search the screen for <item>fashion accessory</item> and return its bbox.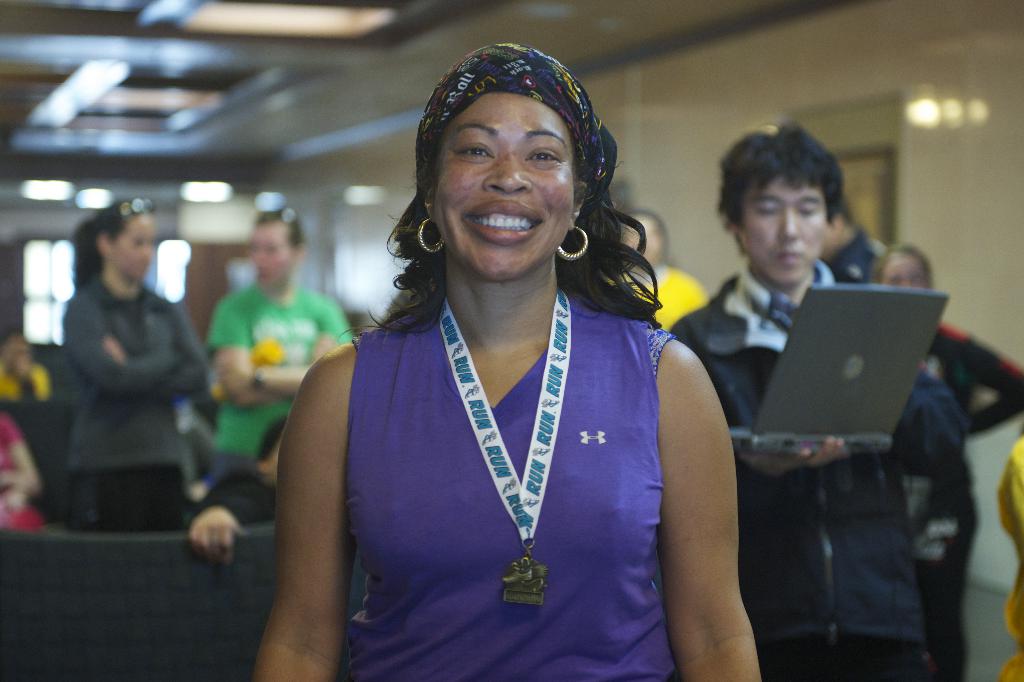
Found: <bbox>437, 283, 568, 608</bbox>.
